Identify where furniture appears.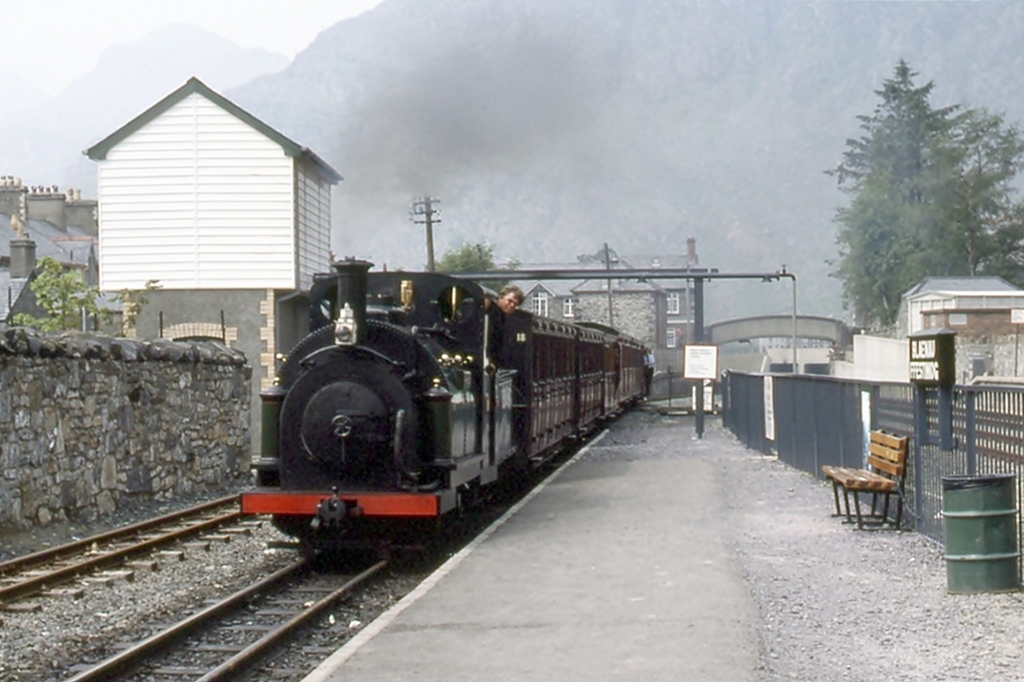
Appears at BBox(820, 429, 914, 533).
